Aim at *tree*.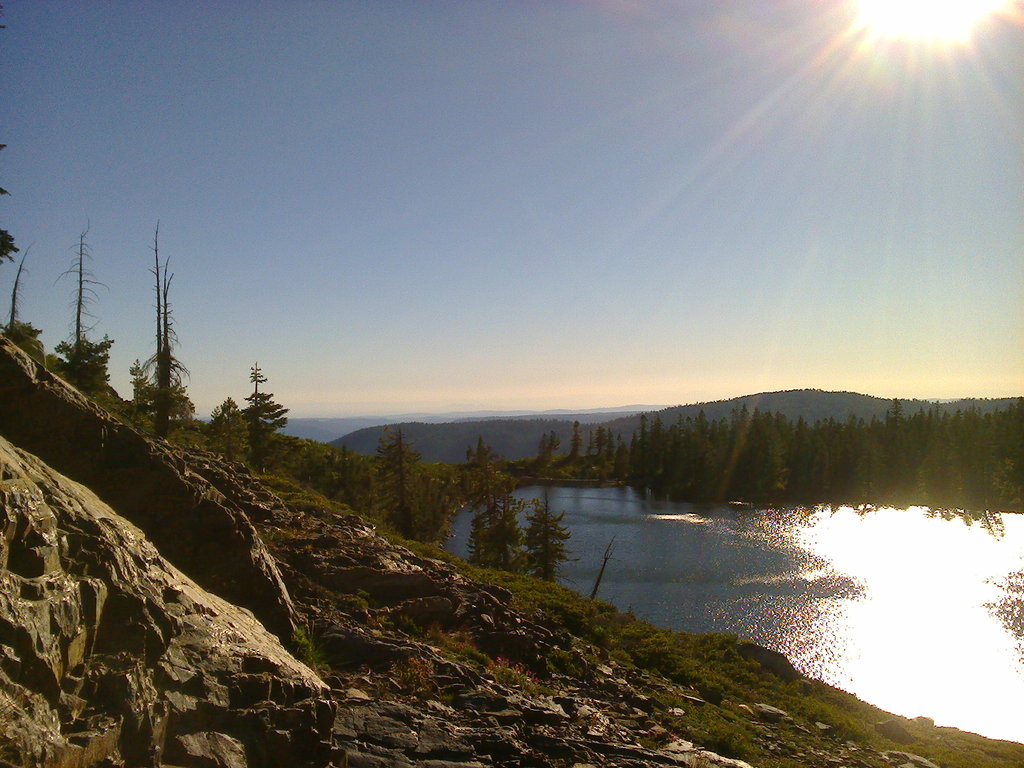
Aimed at box=[375, 423, 424, 540].
